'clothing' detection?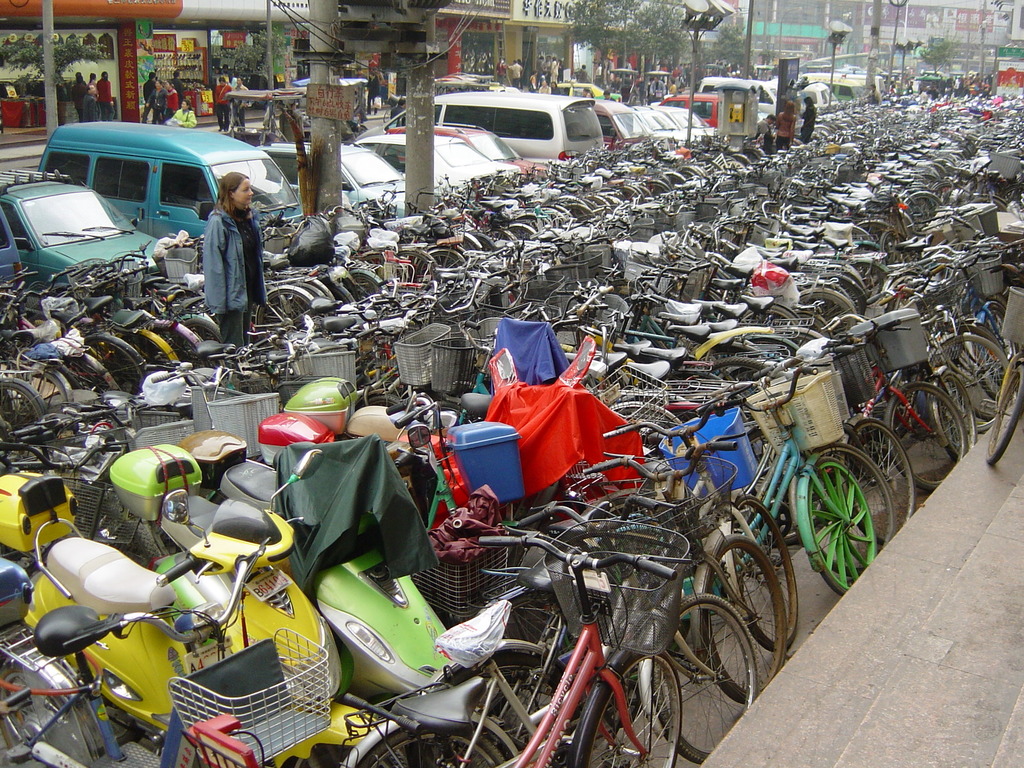
578, 67, 588, 79
